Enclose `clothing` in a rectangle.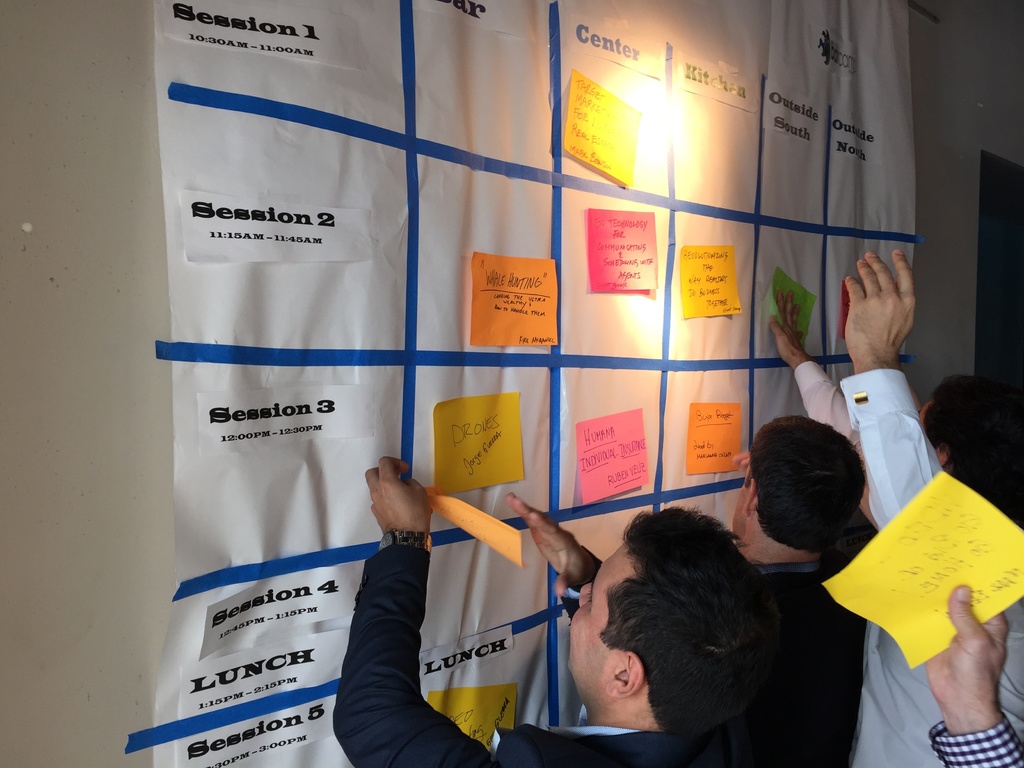
(339,539,777,767).
